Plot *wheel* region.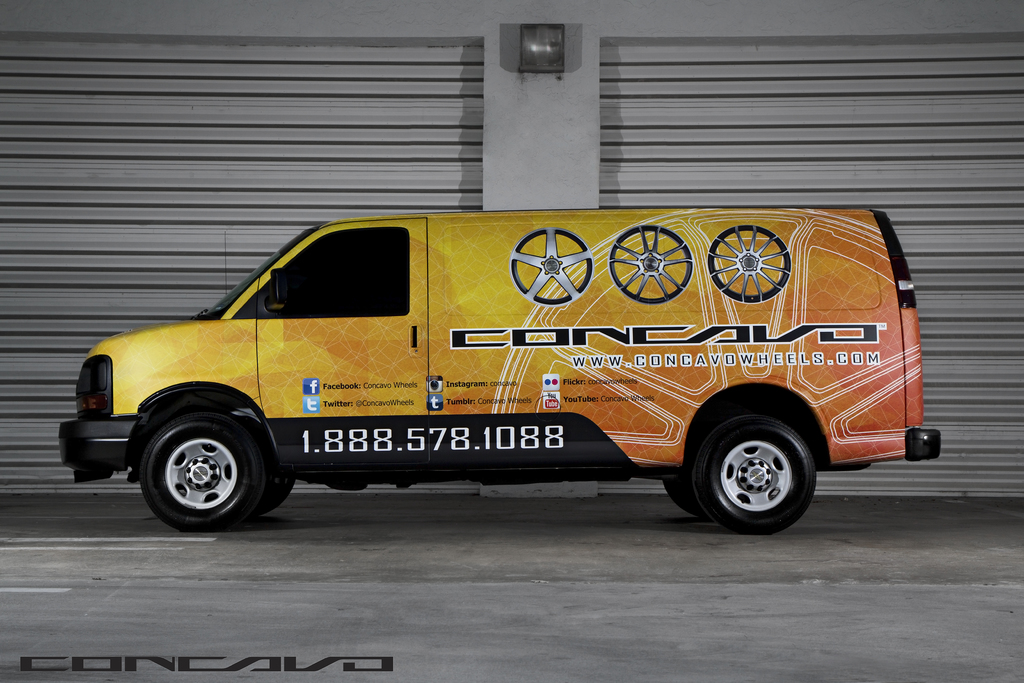
Plotted at region(118, 401, 273, 528).
